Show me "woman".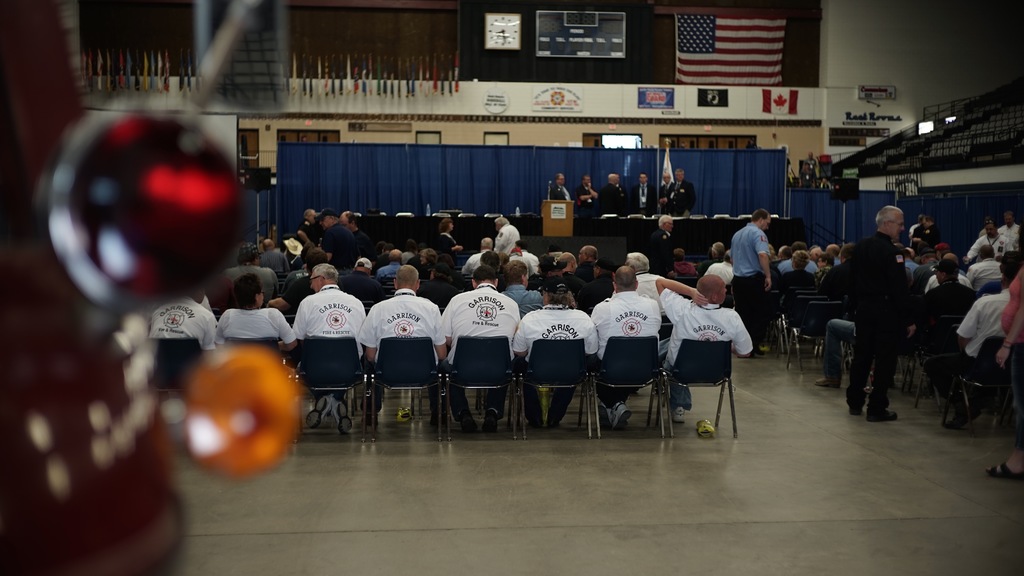
"woman" is here: <bbox>436, 218, 464, 266</bbox>.
